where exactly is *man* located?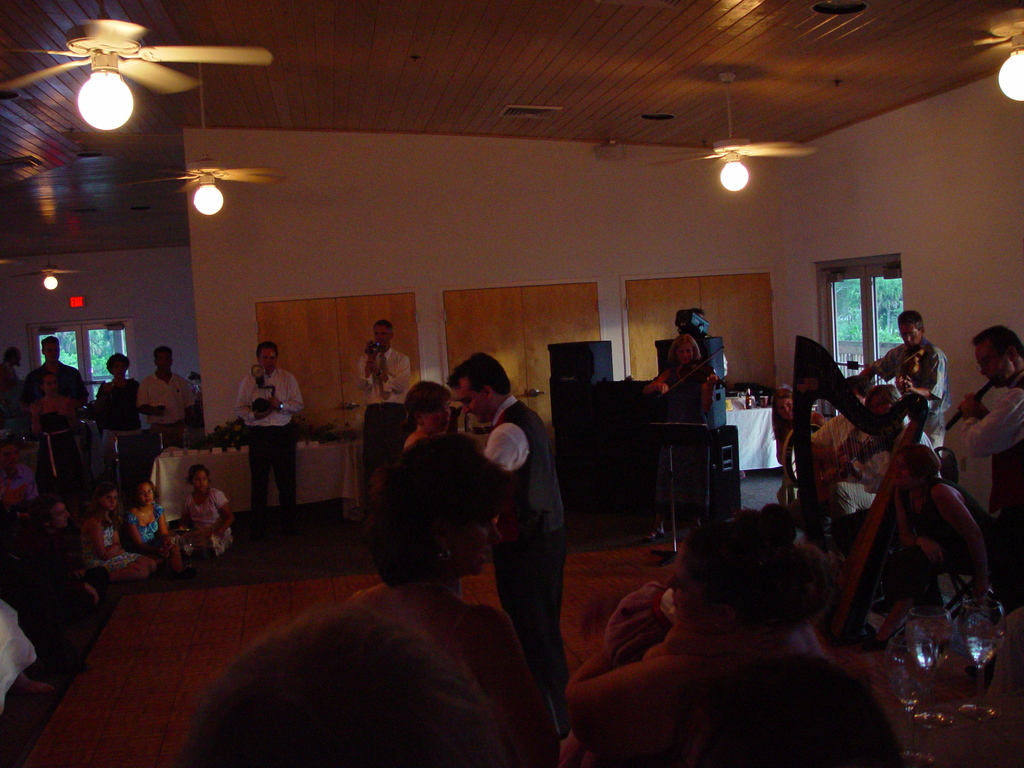
Its bounding box is rect(19, 333, 98, 419).
